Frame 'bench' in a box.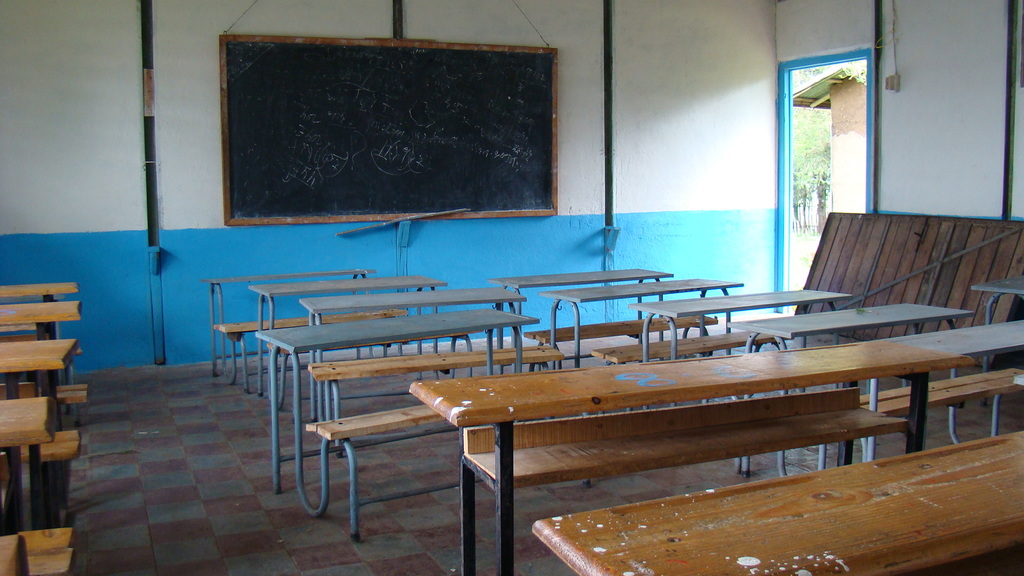
BBox(0, 531, 30, 575).
